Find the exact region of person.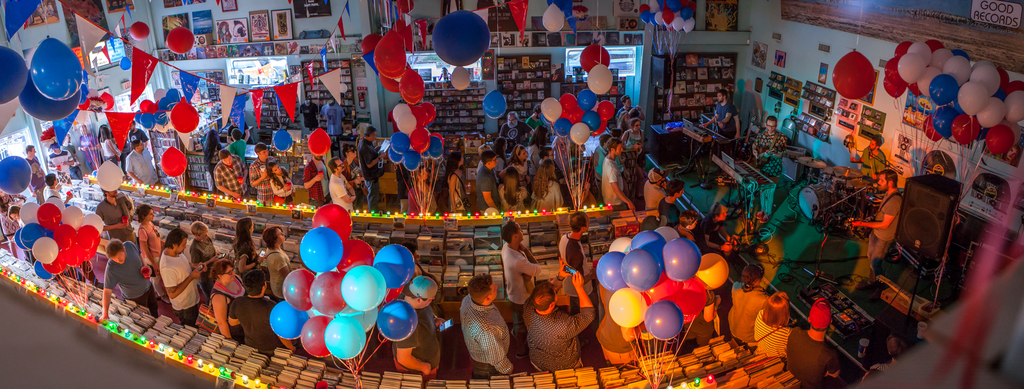
Exact region: pyautogui.locateOnScreen(211, 255, 252, 336).
